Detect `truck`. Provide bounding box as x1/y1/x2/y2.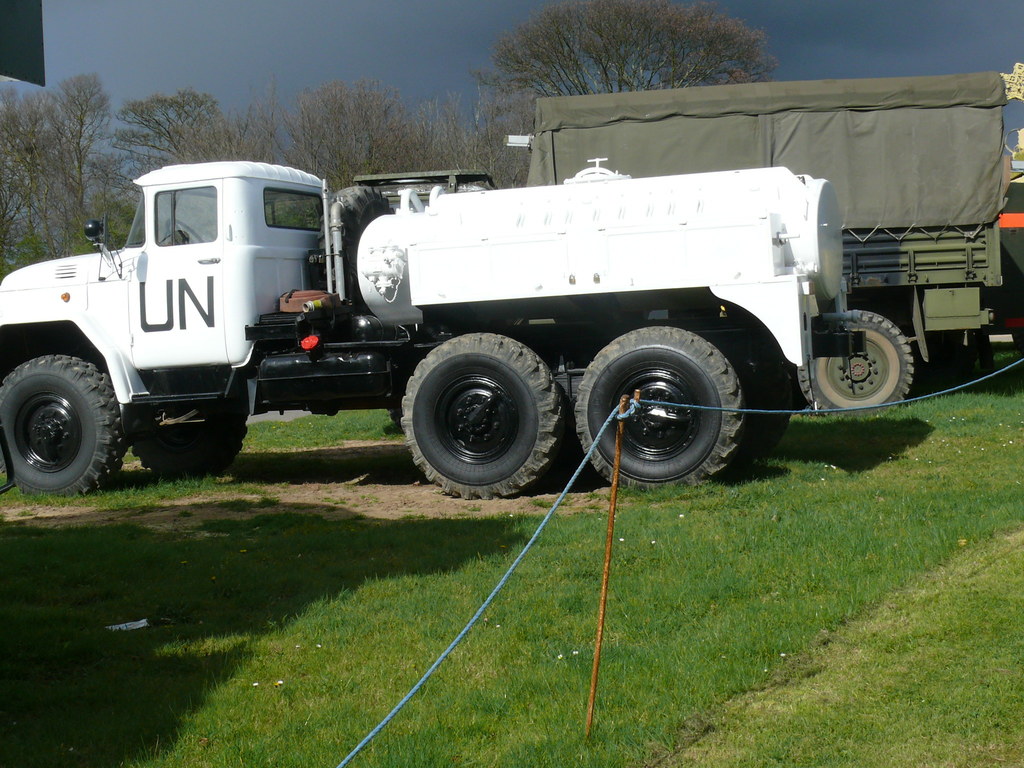
353/75/1014/417.
